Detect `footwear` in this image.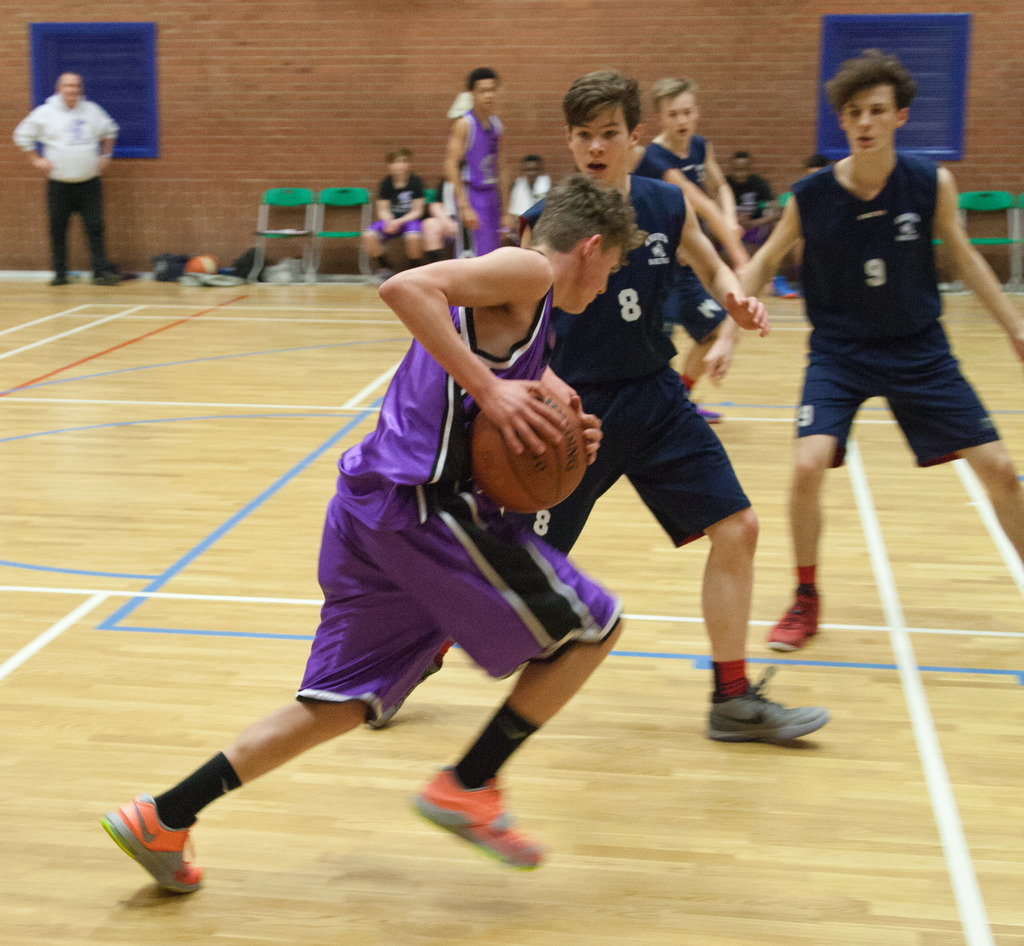
Detection: [102,785,203,900].
